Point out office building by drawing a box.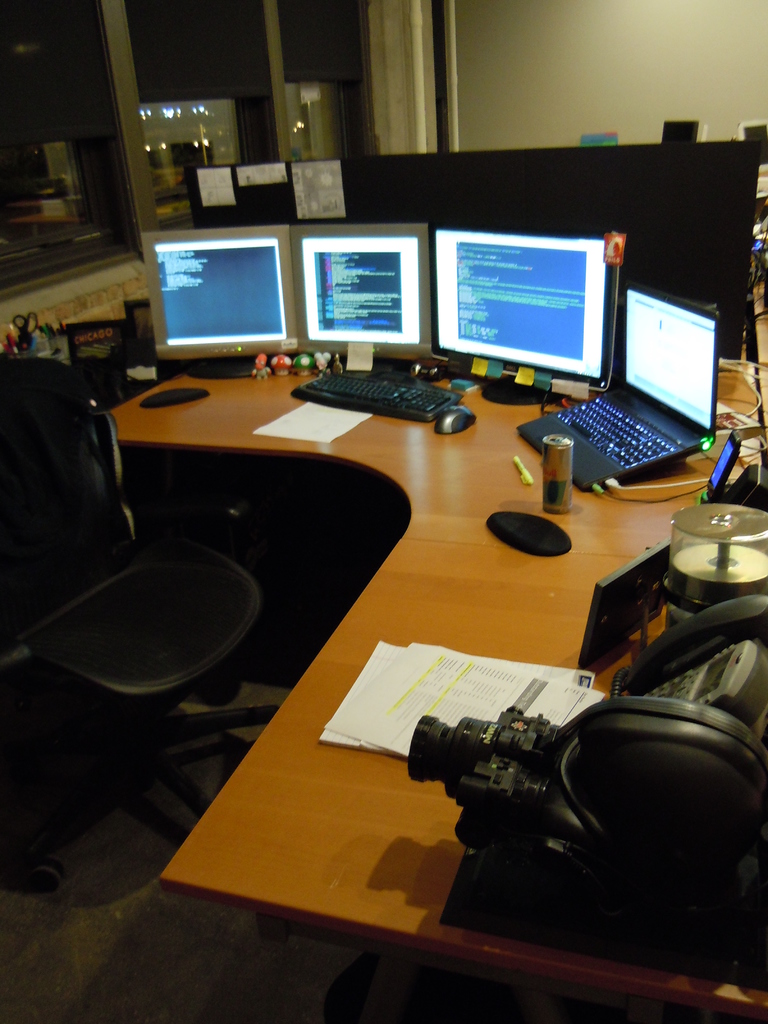
[left=0, top=0, right=767, bottom=998].
